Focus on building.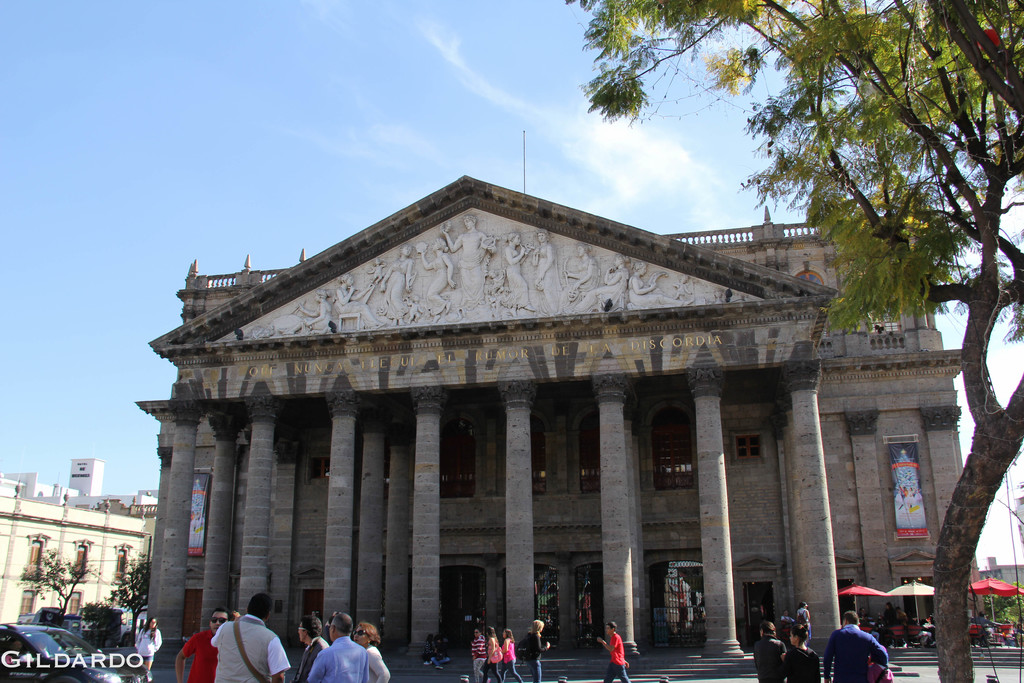
Focused at (128,126,980,666).
